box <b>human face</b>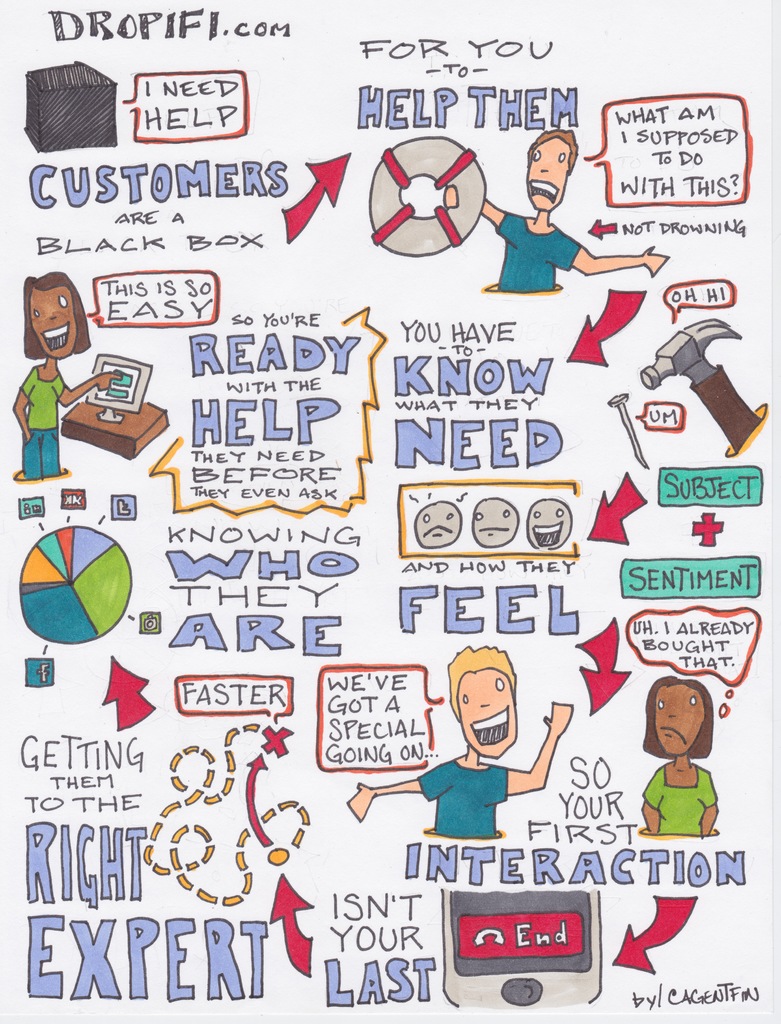
<box>463,671,515,753</box>
